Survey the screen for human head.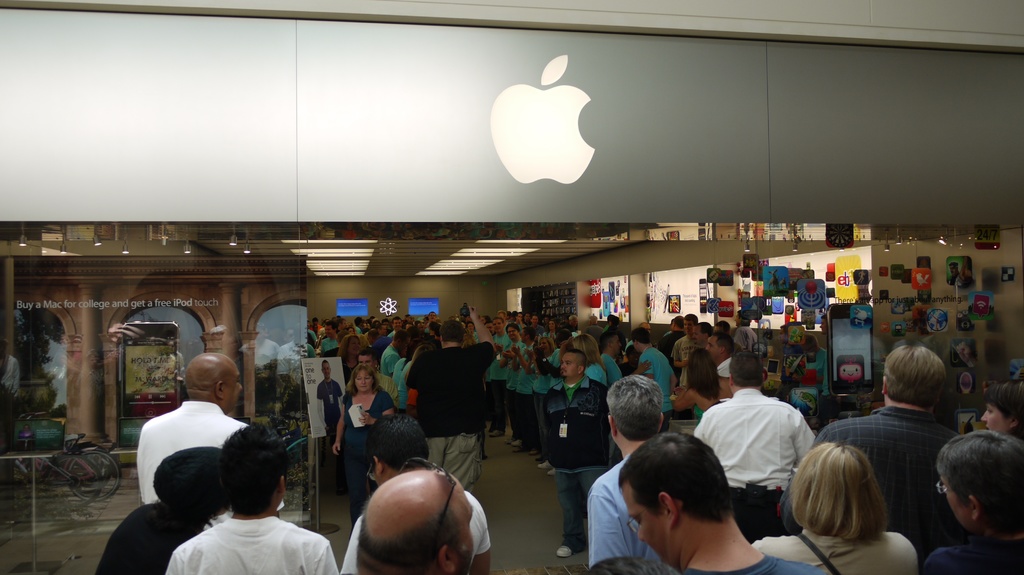
Survey found: <box>692,322,712,345</box>.
